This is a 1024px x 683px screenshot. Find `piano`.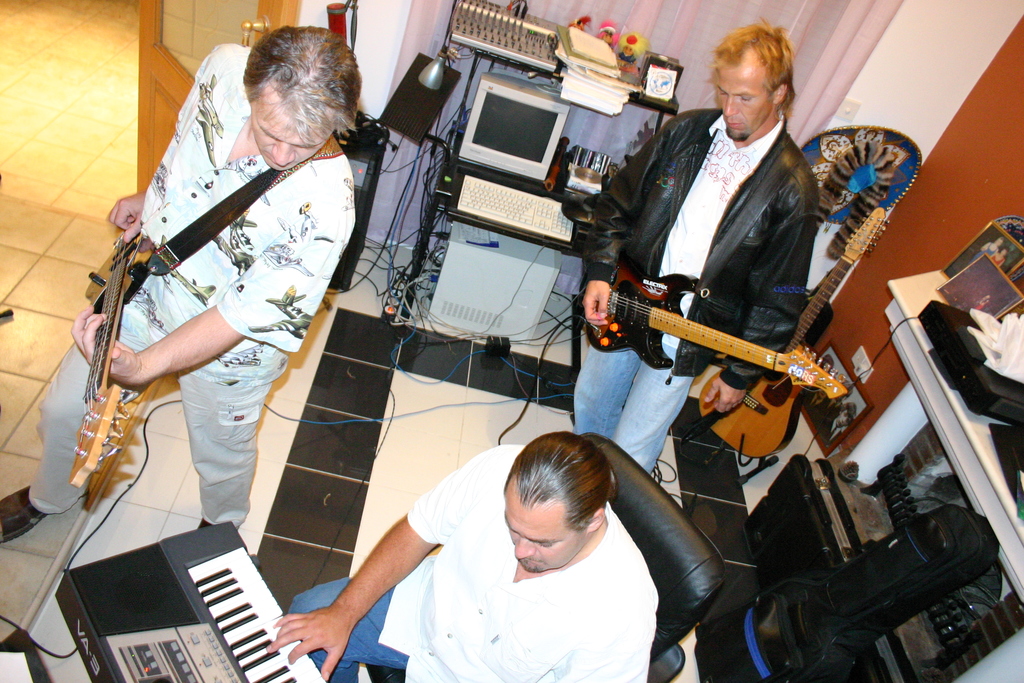
Bounding box: 51,516,344,682.
